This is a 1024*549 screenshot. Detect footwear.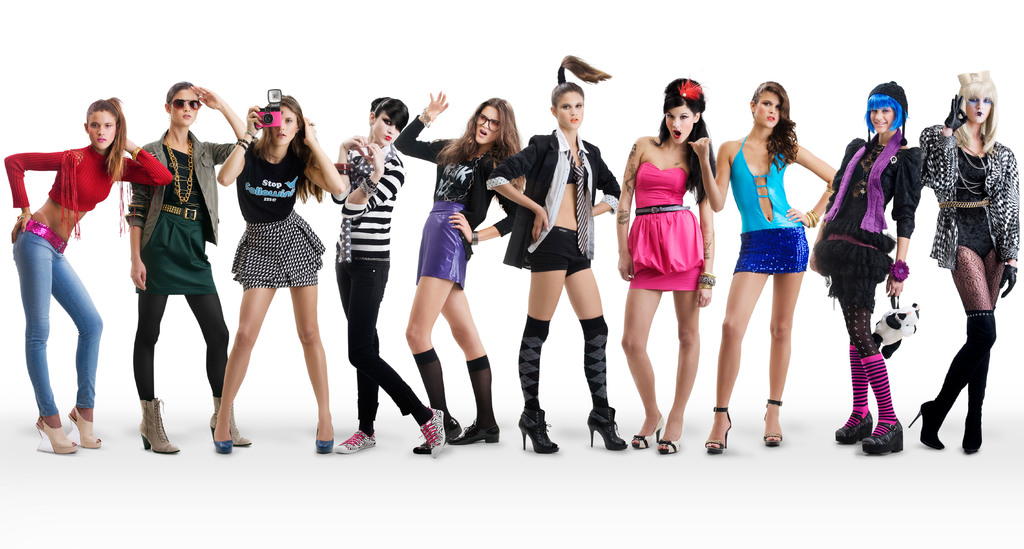
x1=904, y1=343, x2=970, y2=449.
